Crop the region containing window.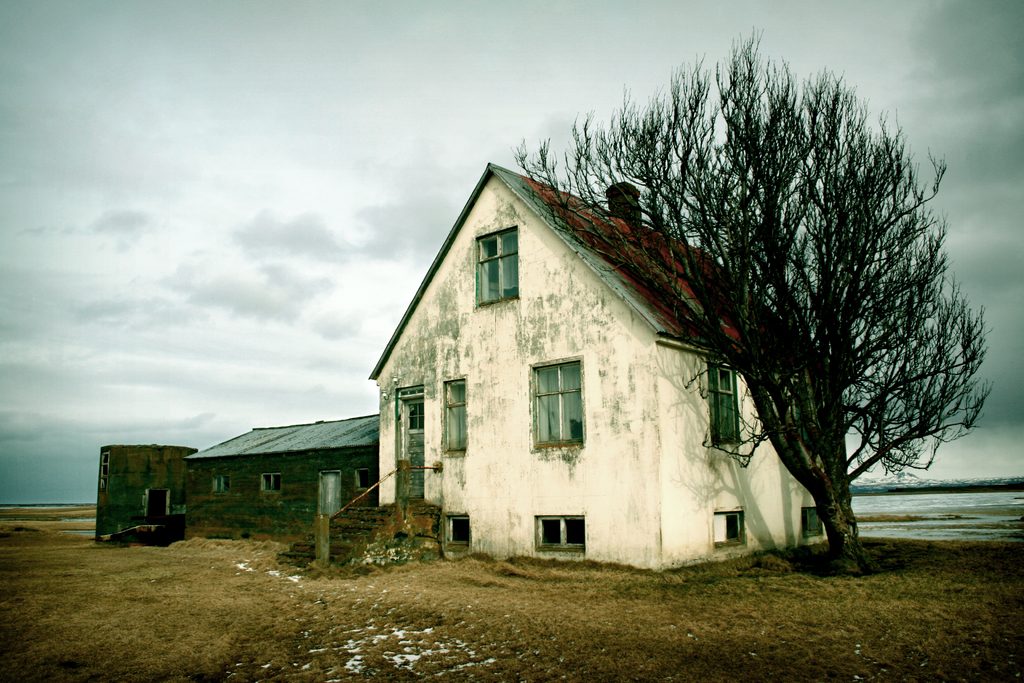
Crop region: 708 506 746 544.
